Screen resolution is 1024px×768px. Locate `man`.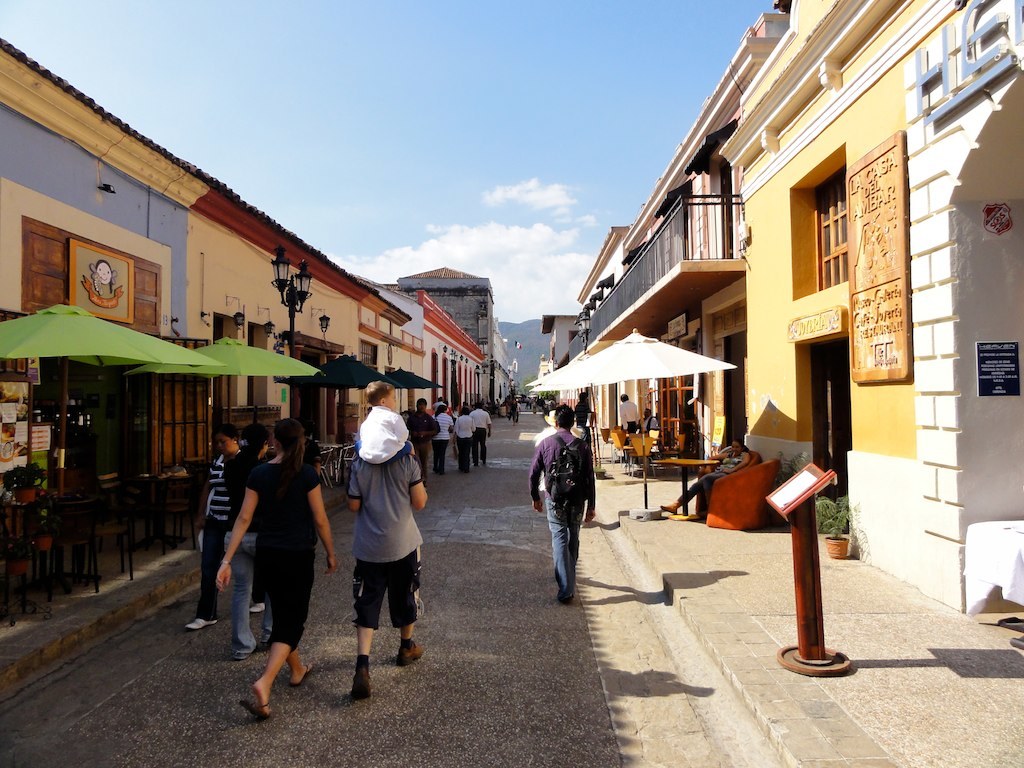
bbox(302, 421, 321, 474).
